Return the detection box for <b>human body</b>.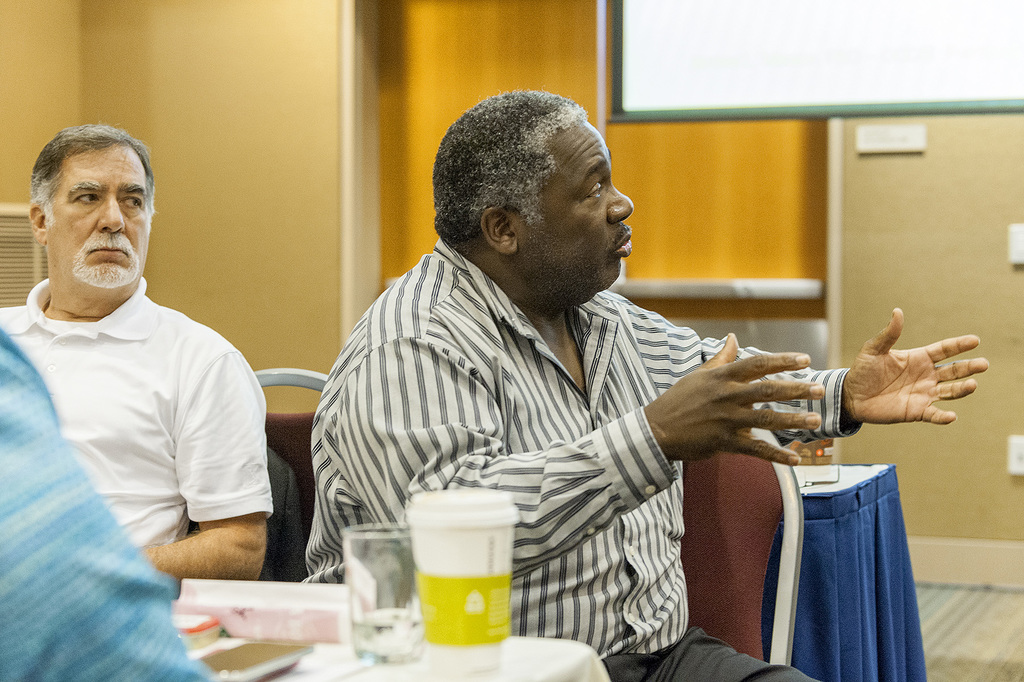
x1=0, y1=278, x2=276, y2=580.
